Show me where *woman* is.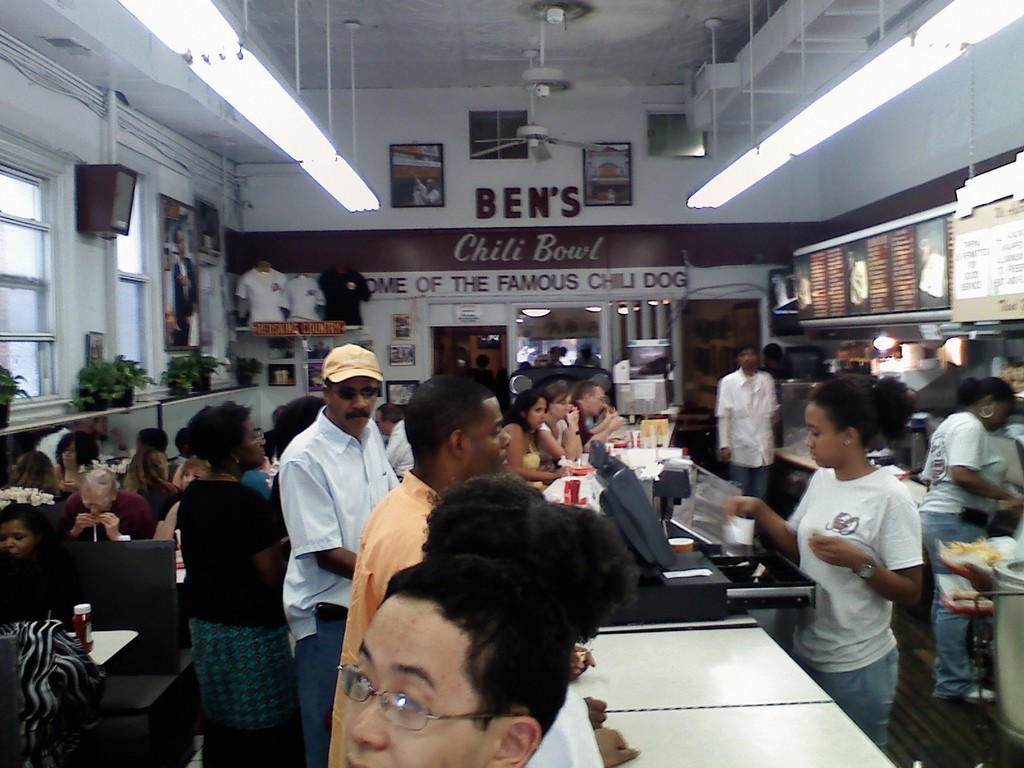
*woman* is at 922 375 1023 699.
